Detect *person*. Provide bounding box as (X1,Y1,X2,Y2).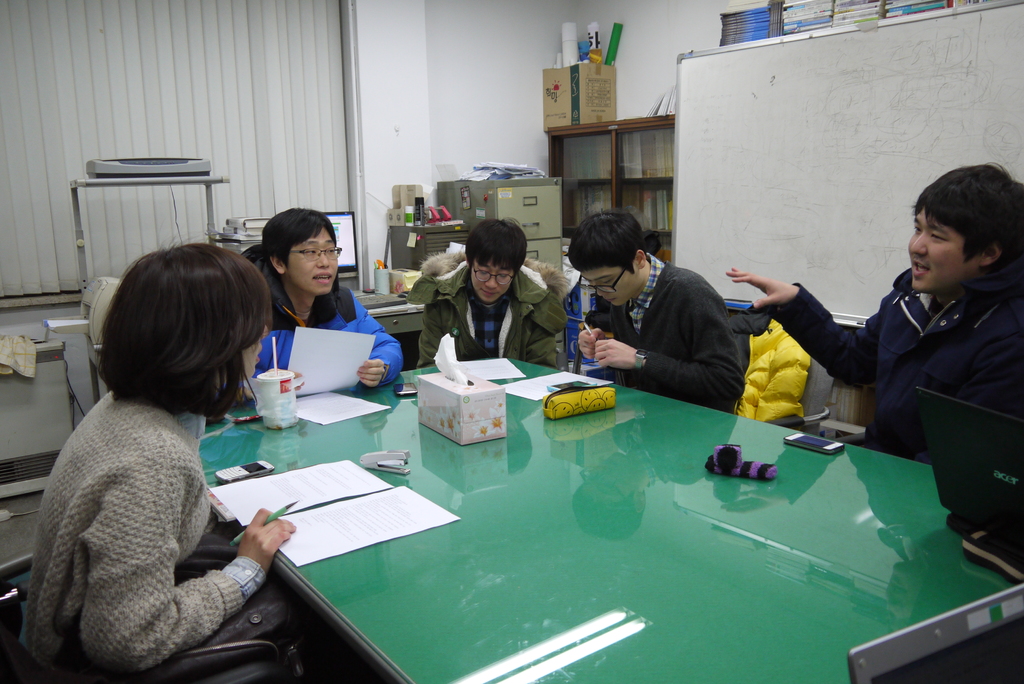
(558,207,746,414).
